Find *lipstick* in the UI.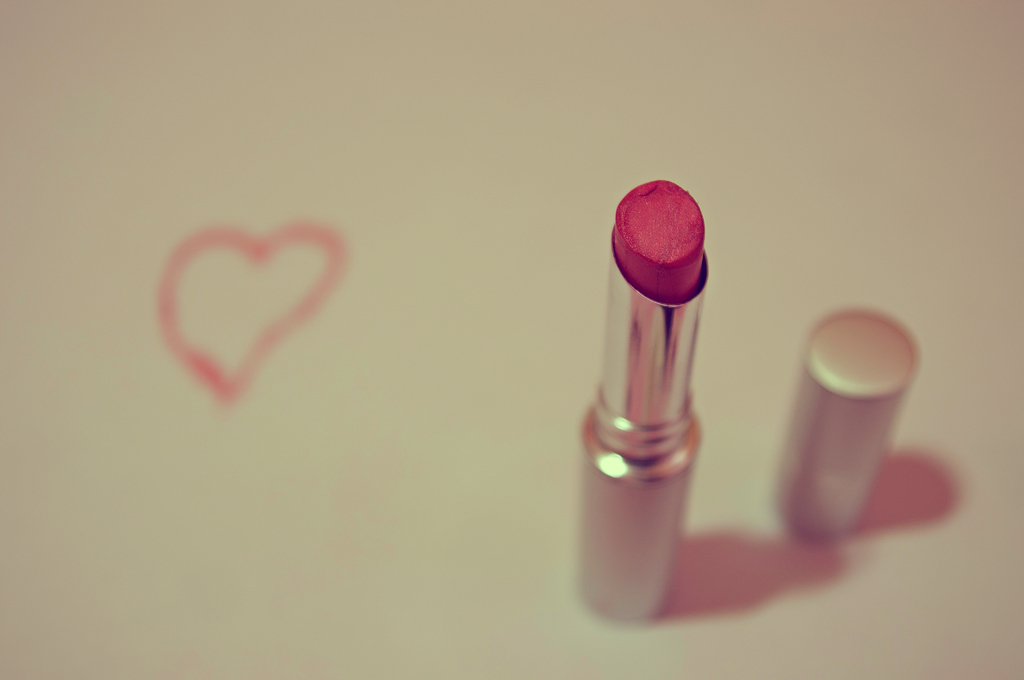
UI element at [left=573, top=175, right=714, bottom=623].
